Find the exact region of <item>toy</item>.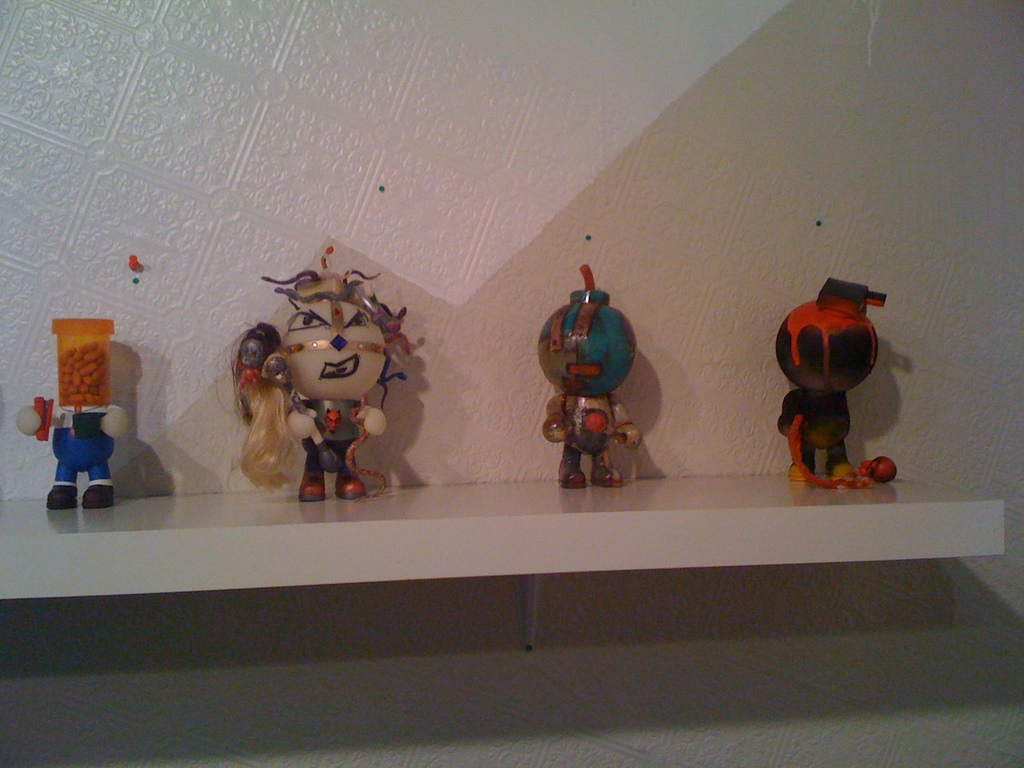
Exact region: BBox(774, 276, 900, 492).
